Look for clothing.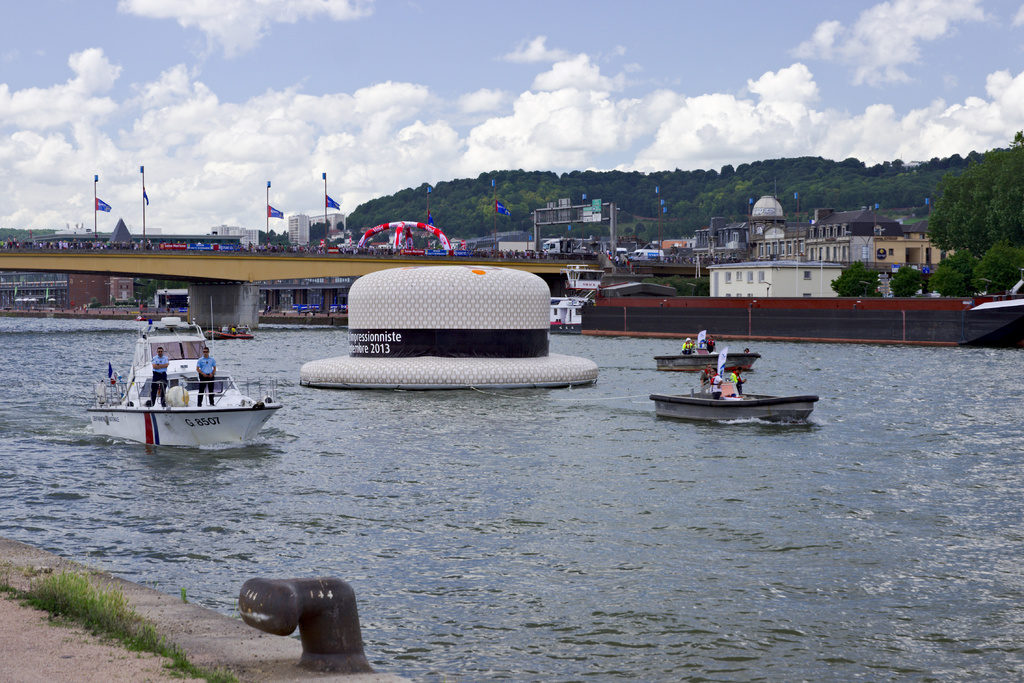
Found: 705,336,716,353.
